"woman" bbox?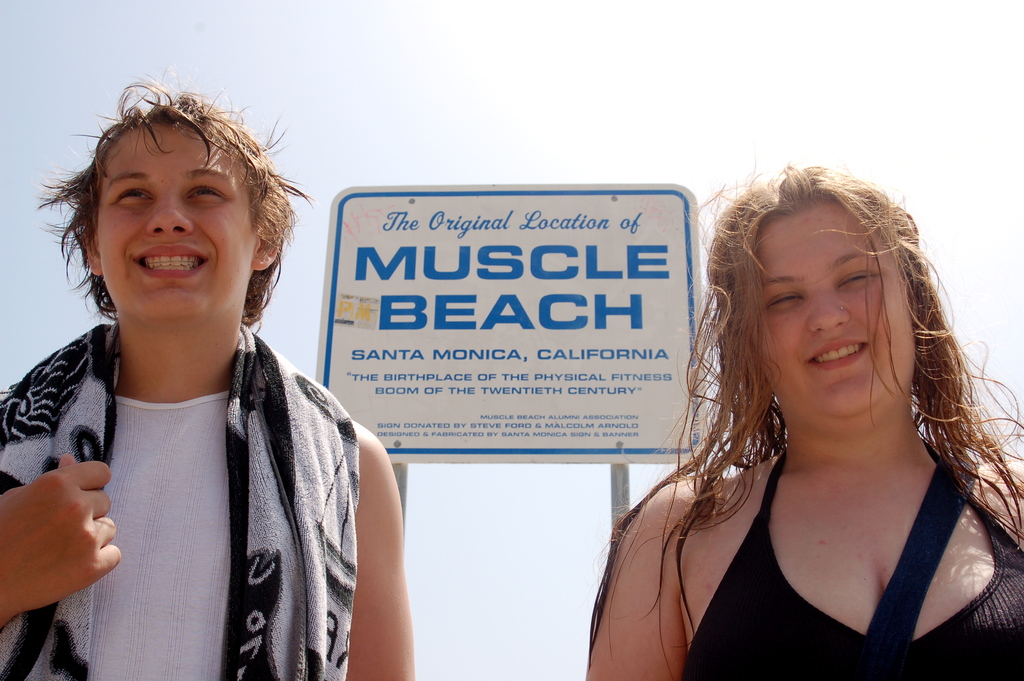
select_region(593, 138, 1006, 676)
